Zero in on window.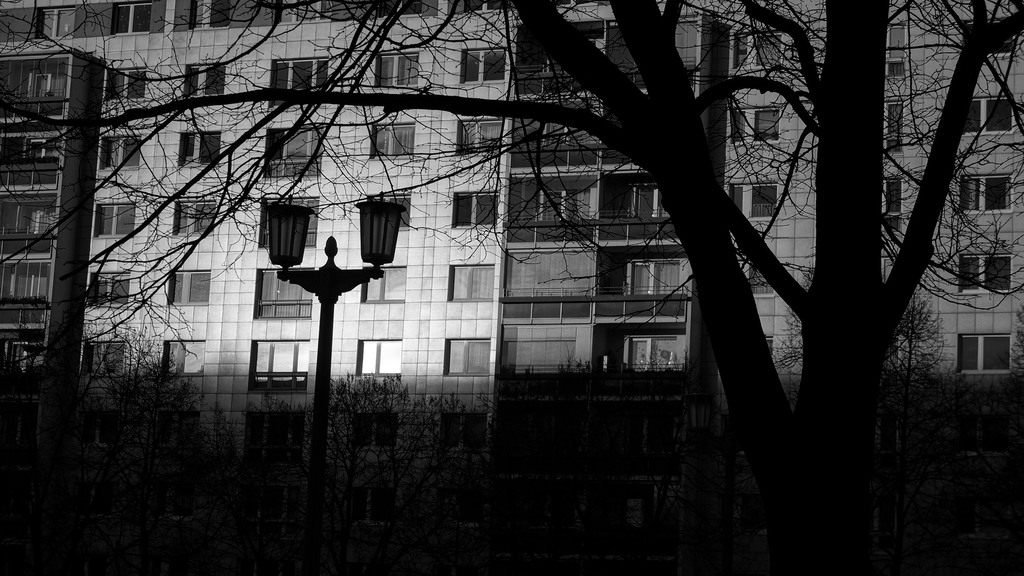
Zeroed in: x1=726, y1=181, x2=782, y2=222.
